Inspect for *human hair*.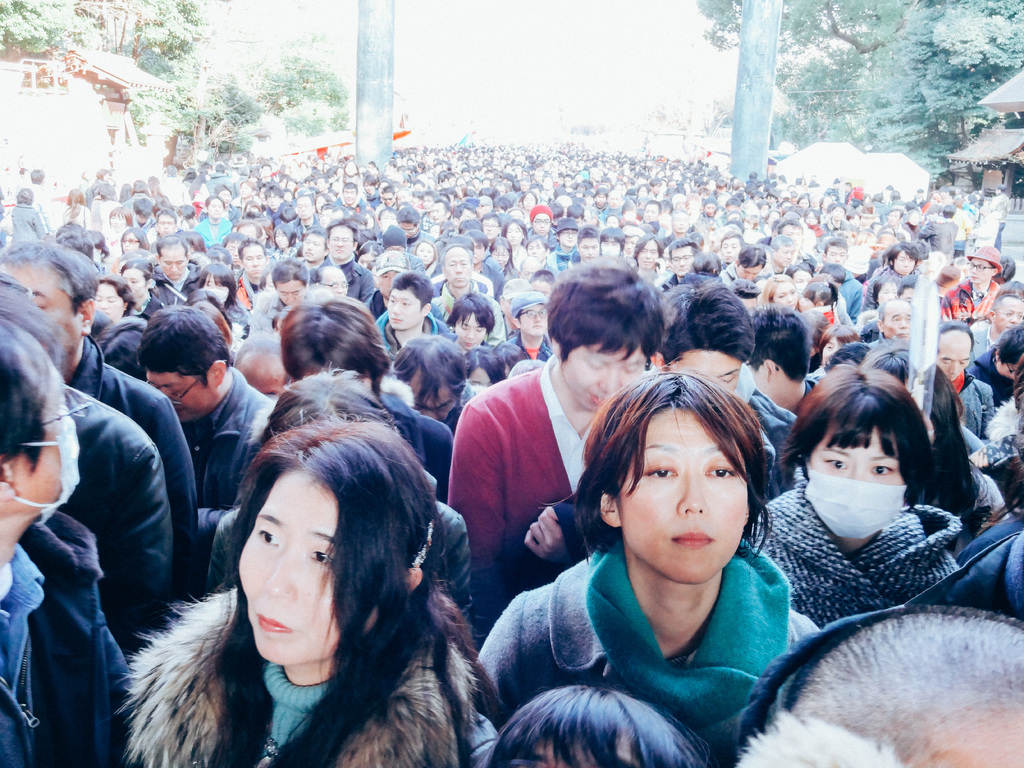
Inspection: (15,188,32,204).
